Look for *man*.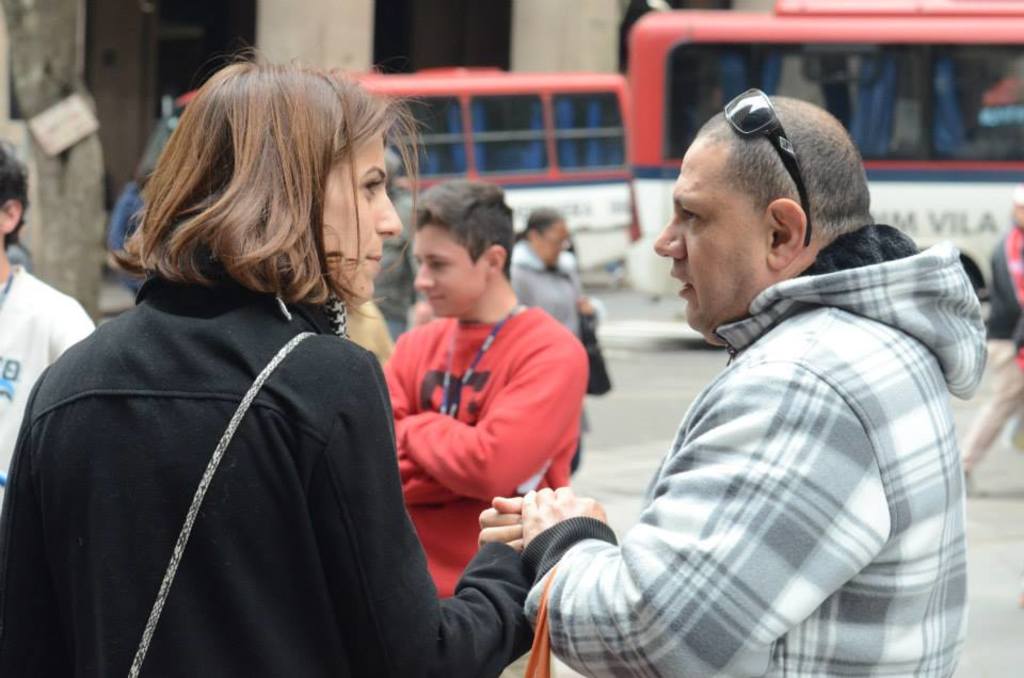
Found: <region>510, 204, 599, 433</region>.
